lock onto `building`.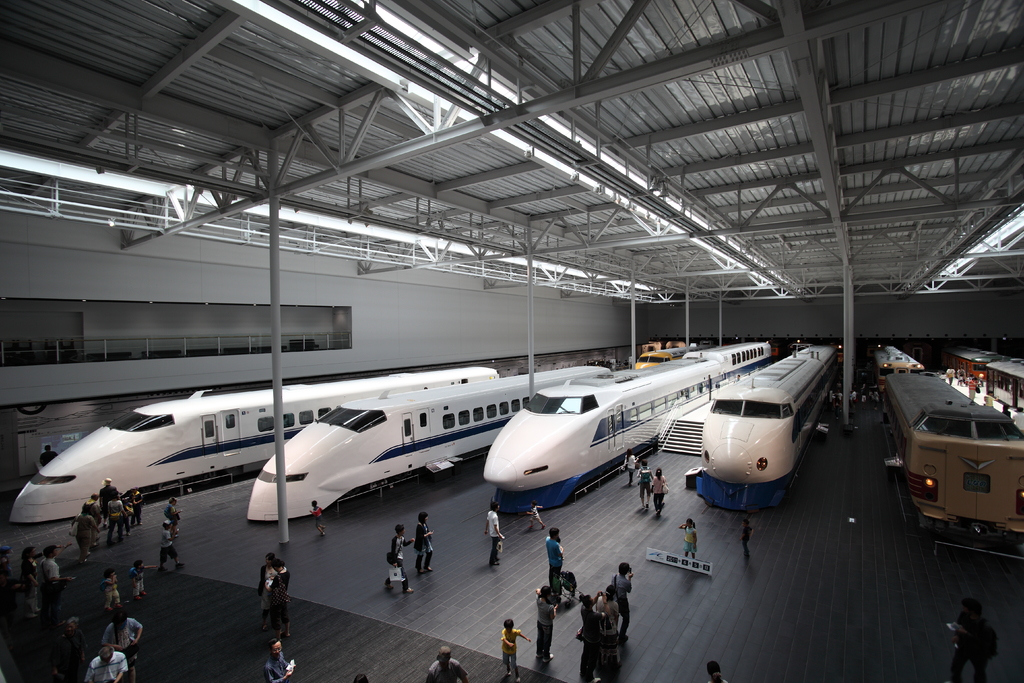
Locked: (1,0,1023,682).
